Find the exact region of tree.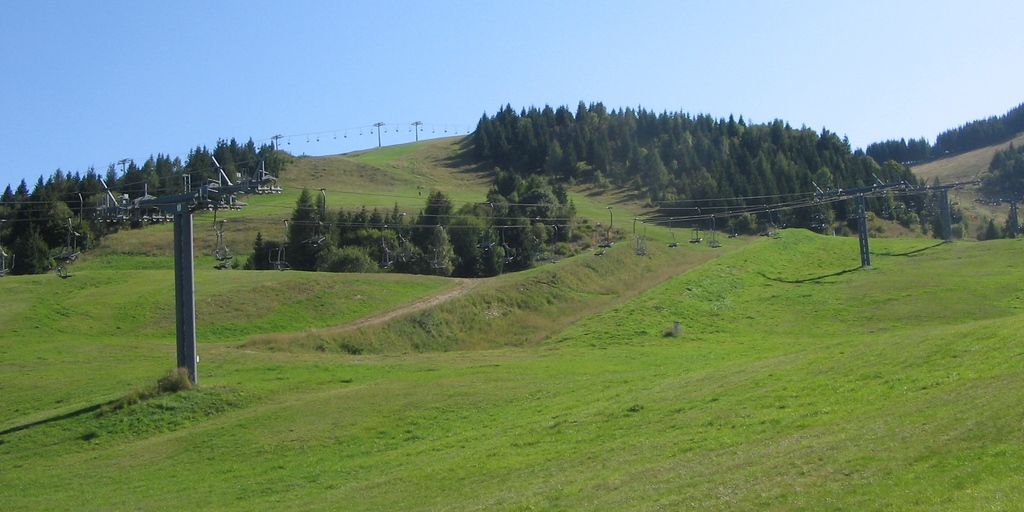
Exact region: 1002,201,1018,243.
